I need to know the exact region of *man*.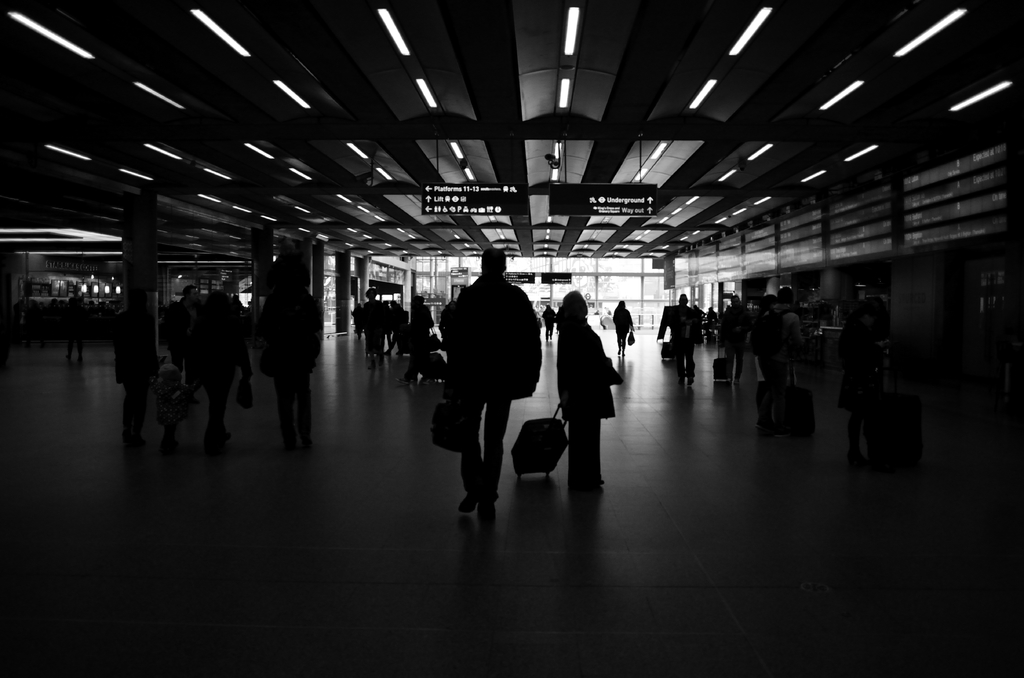
Region: [x1=671, y1=292, x2=698, y2=381].
